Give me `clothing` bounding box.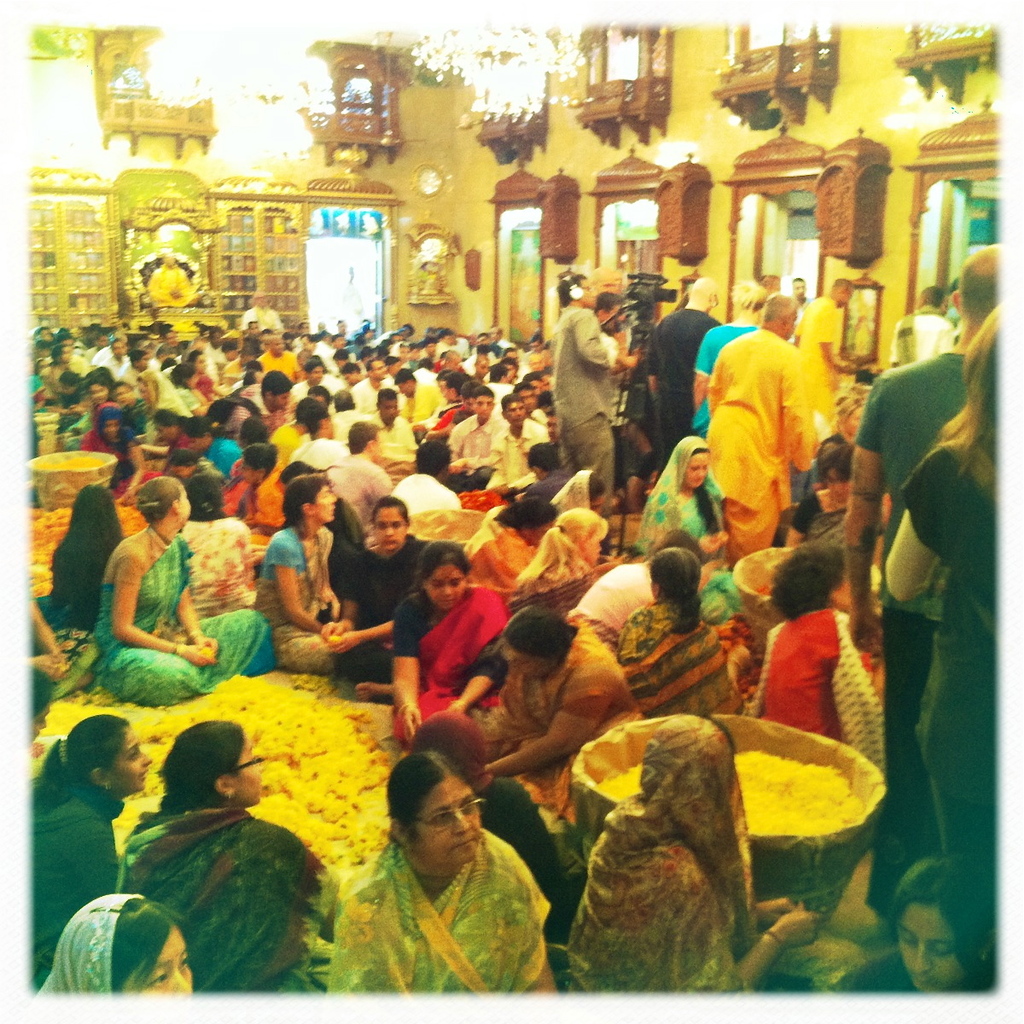
<box>451,415,512,489</box>.
